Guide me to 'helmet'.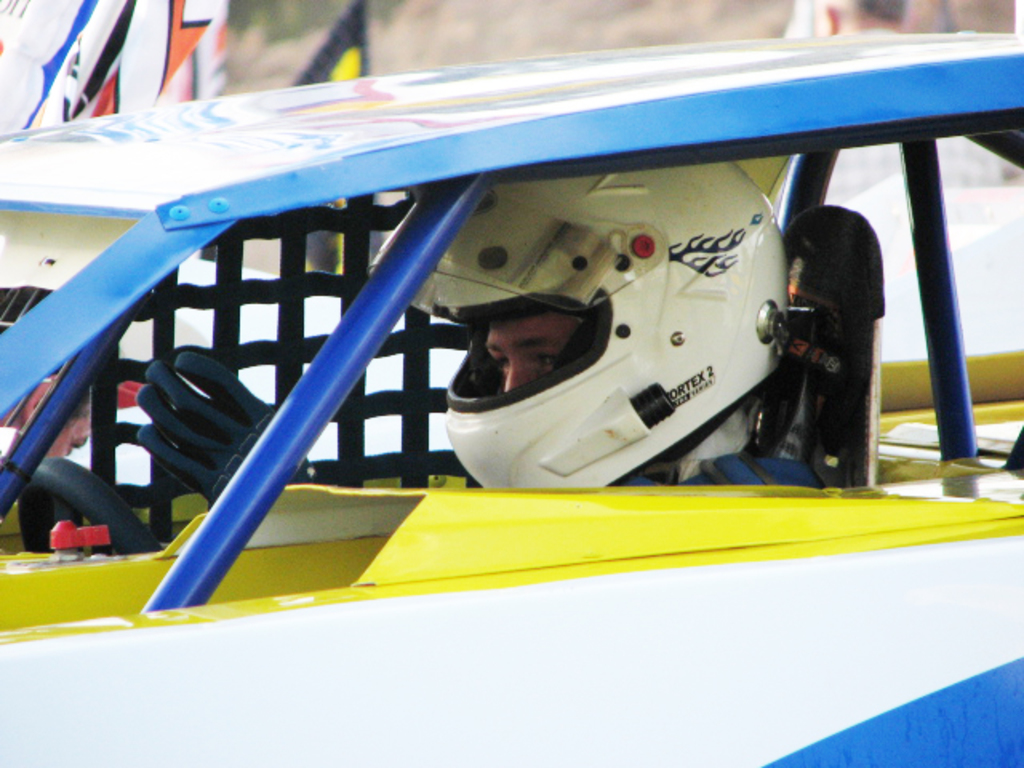
Guidance: box=[432, 162, 790, 488].
